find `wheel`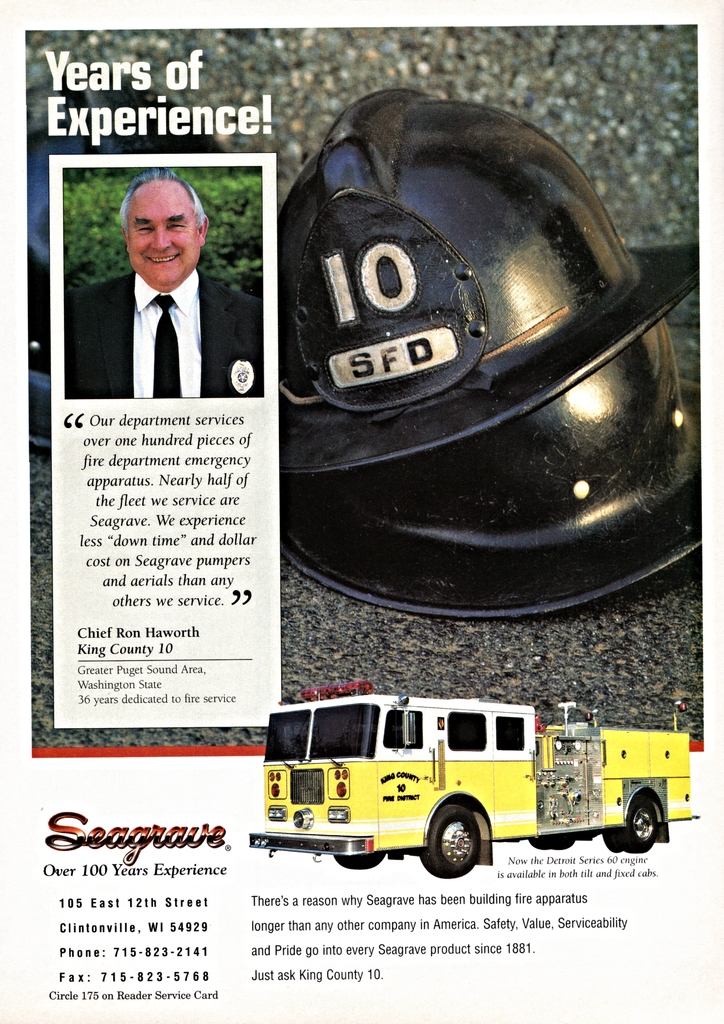
{"x1": 333, "y1": 852, "x2": 382, "y2": 871}
